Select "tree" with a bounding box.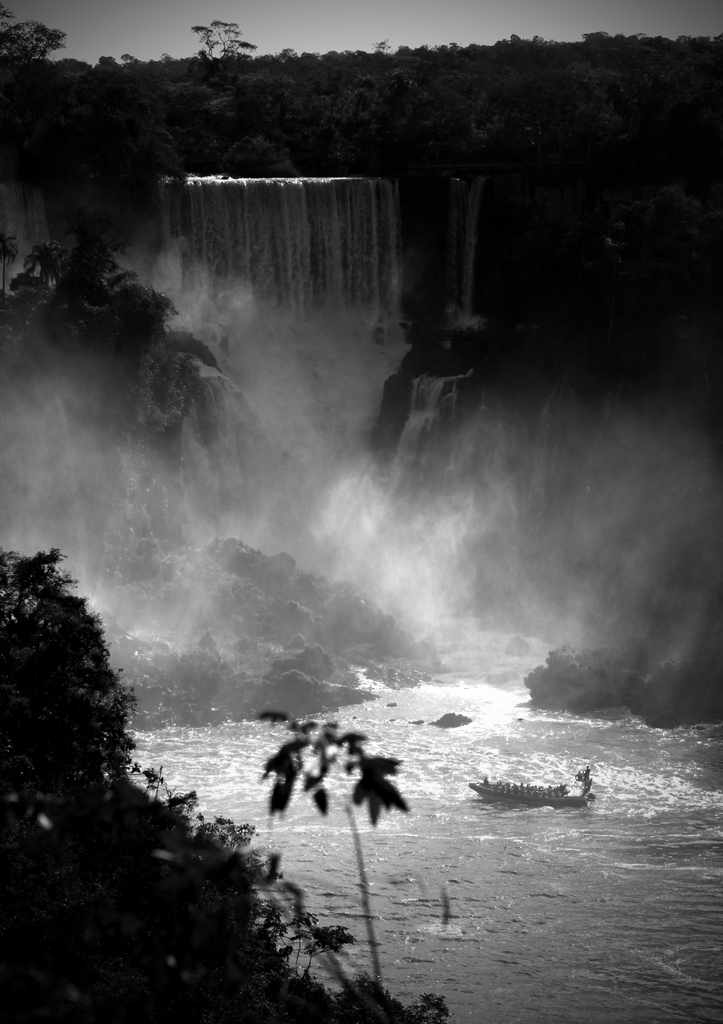
<region>19, 239, 67, 294</region>.
